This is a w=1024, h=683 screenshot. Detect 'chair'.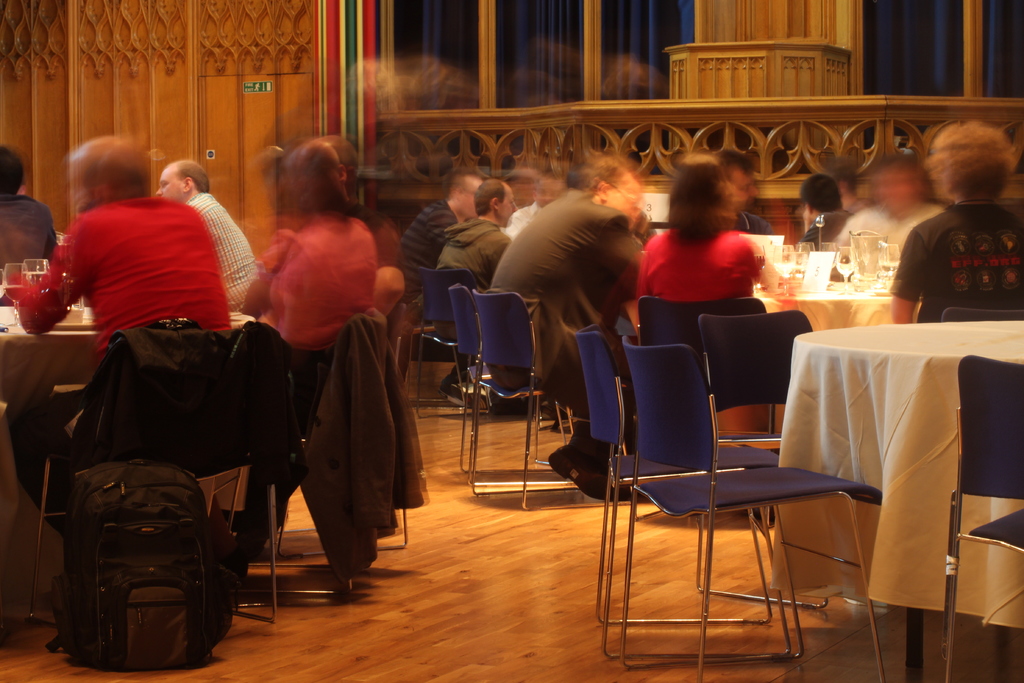
(26, 320, 279, 634).
